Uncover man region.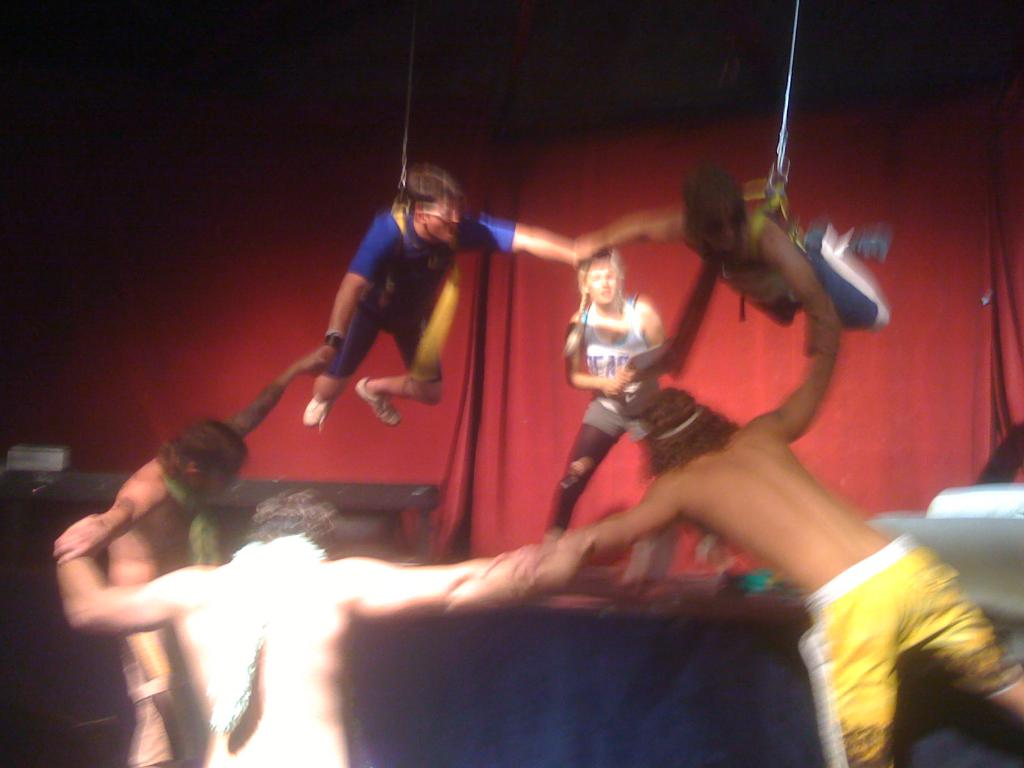
Uncovered: left=573, top=152, right=903, bottom=392.
